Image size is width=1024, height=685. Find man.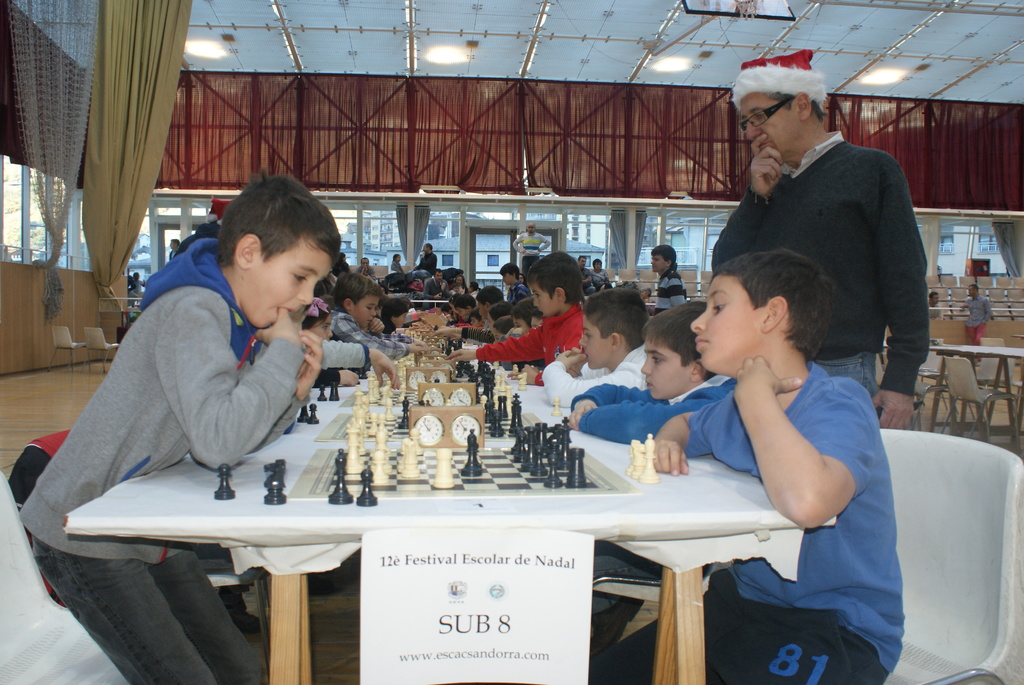
locate(513, 223, 547, 282).
